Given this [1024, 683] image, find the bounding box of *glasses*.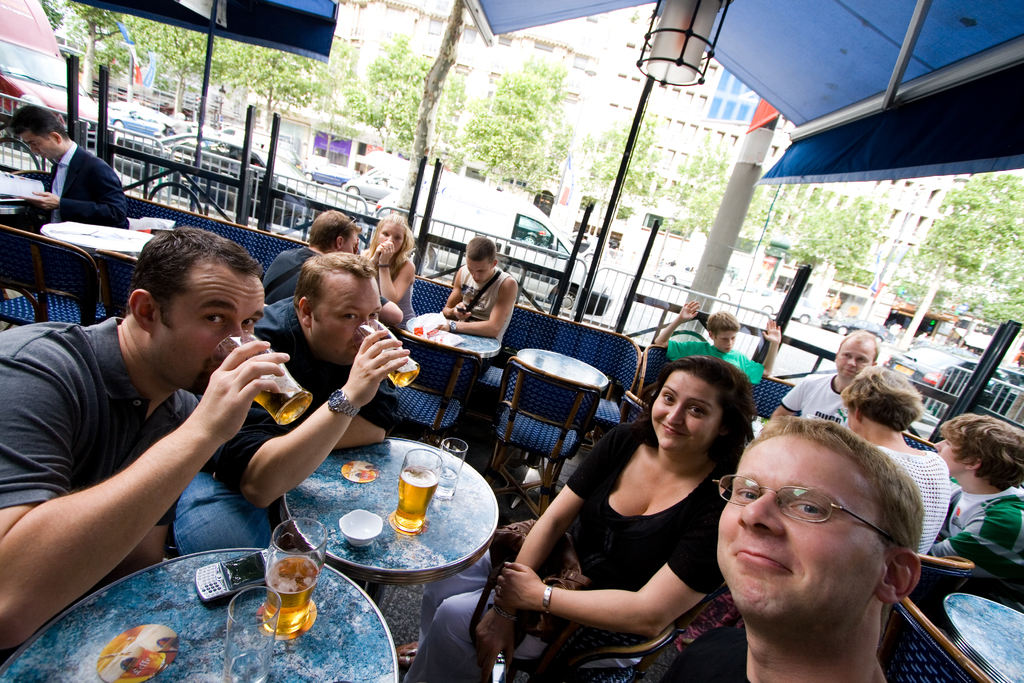
select_region(727, 486, 918, 565).
